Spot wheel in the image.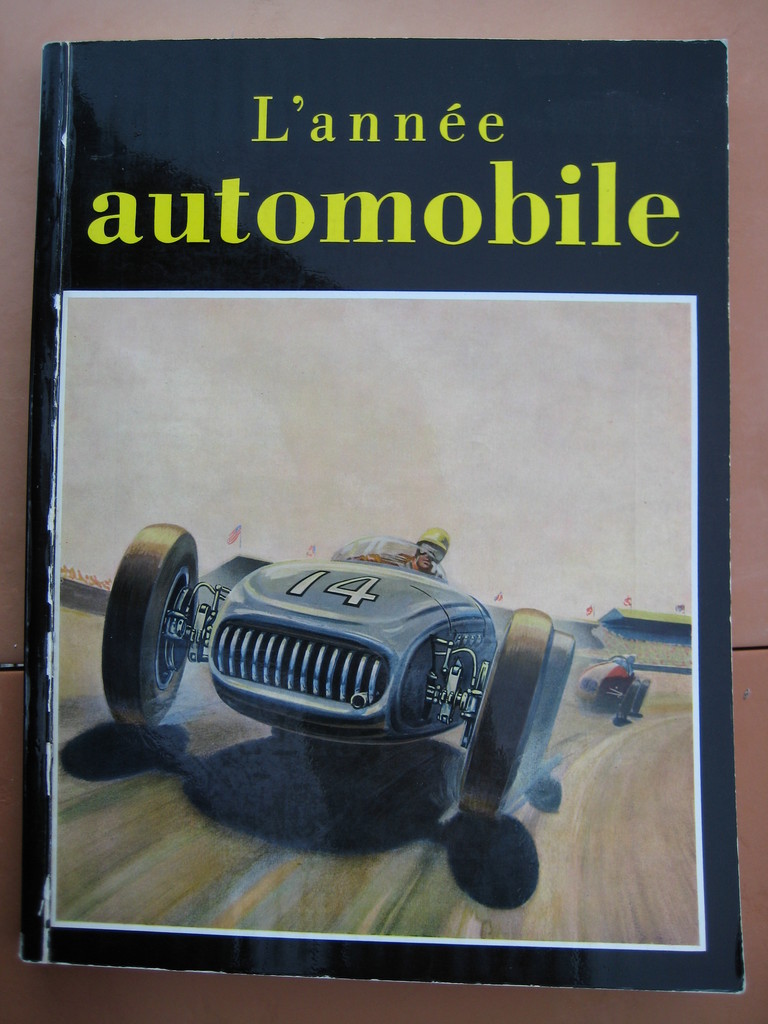
wheel found at box(632, 679, 649, 717).
